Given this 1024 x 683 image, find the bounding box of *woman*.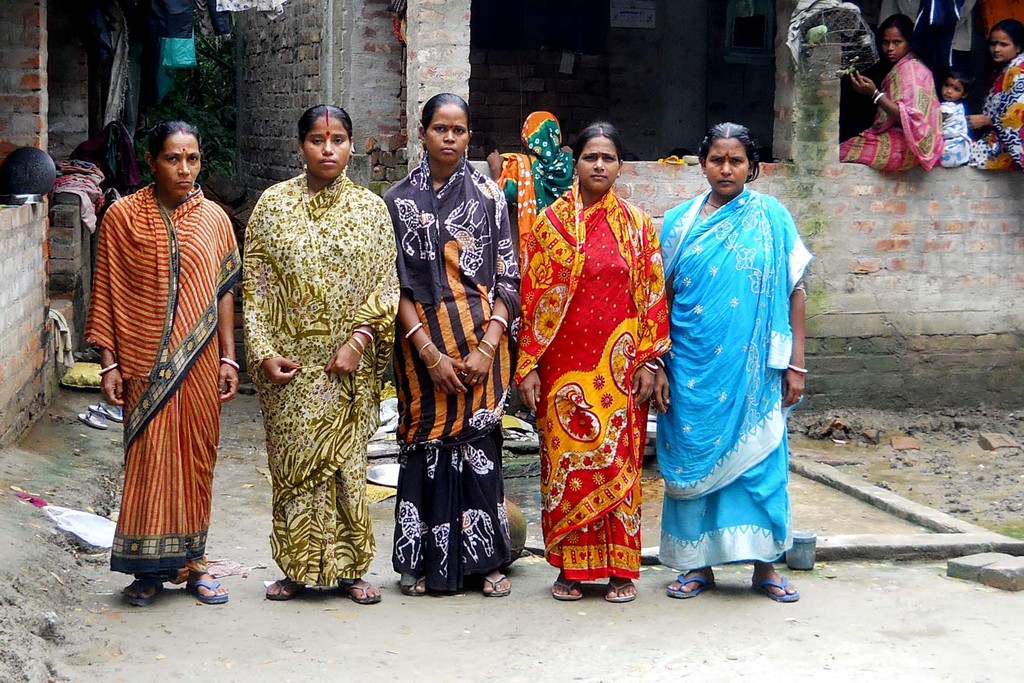
<region>379, 89, 511, 601</region>.
